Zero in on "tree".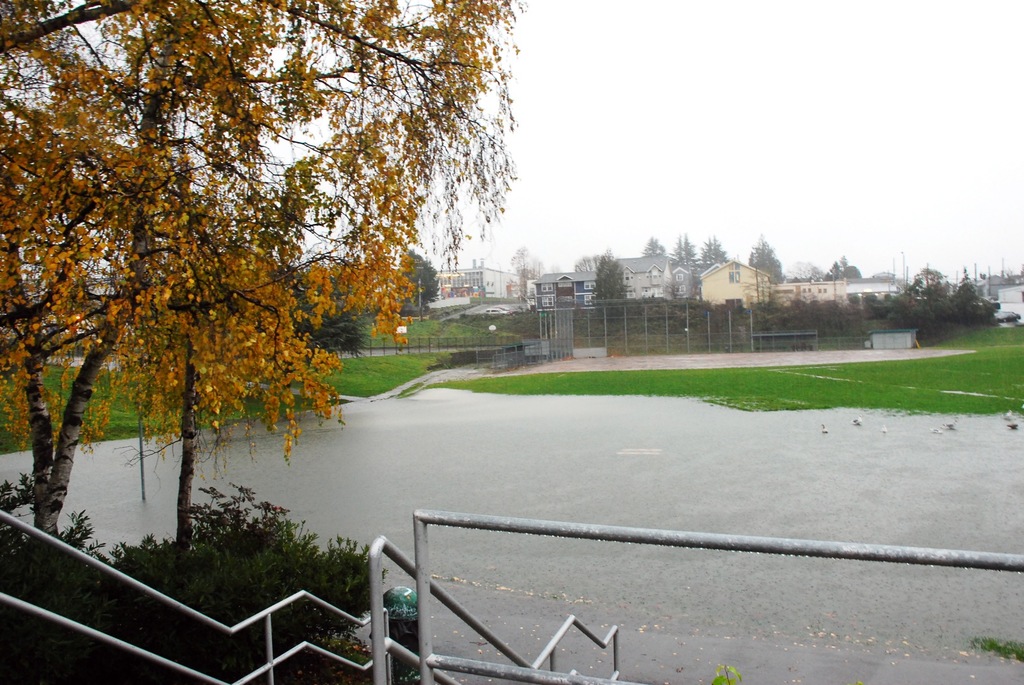
Zeroed in: [left=776, top=261, right=831, bottom=283].
